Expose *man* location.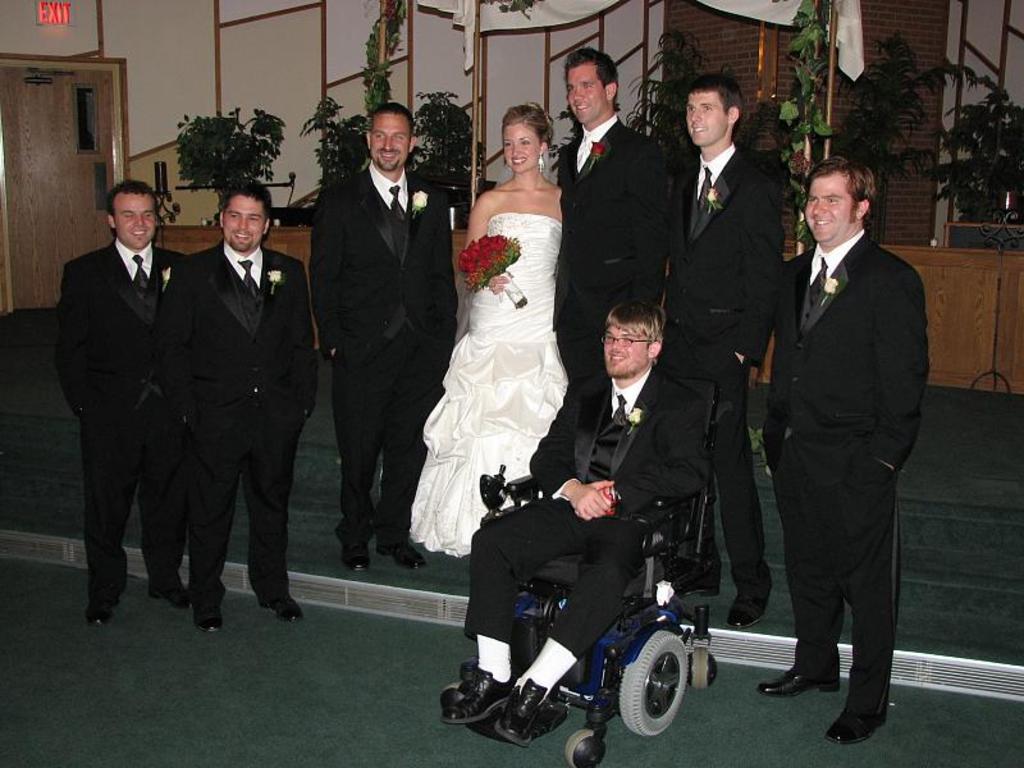
Exposed at <bbox>307, 102, 460, 570</bbox>.
